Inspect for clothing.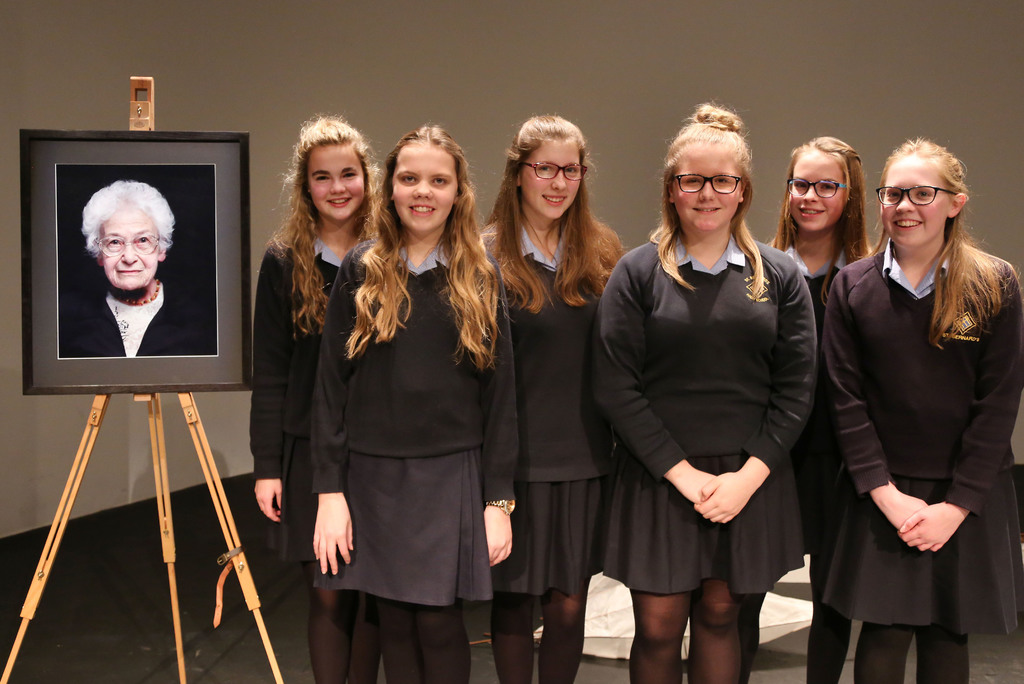
Inspection: left=470, top=218, right=623, bottom=595.
